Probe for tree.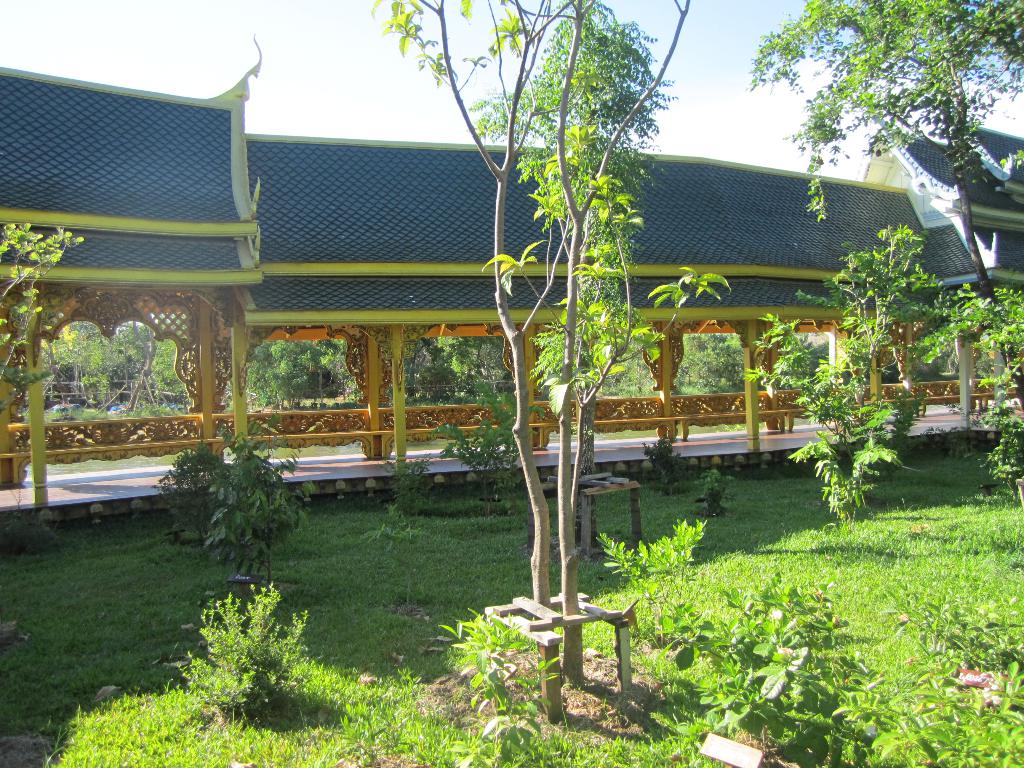
Probe result: rect(753, 0, 1023, 408).
